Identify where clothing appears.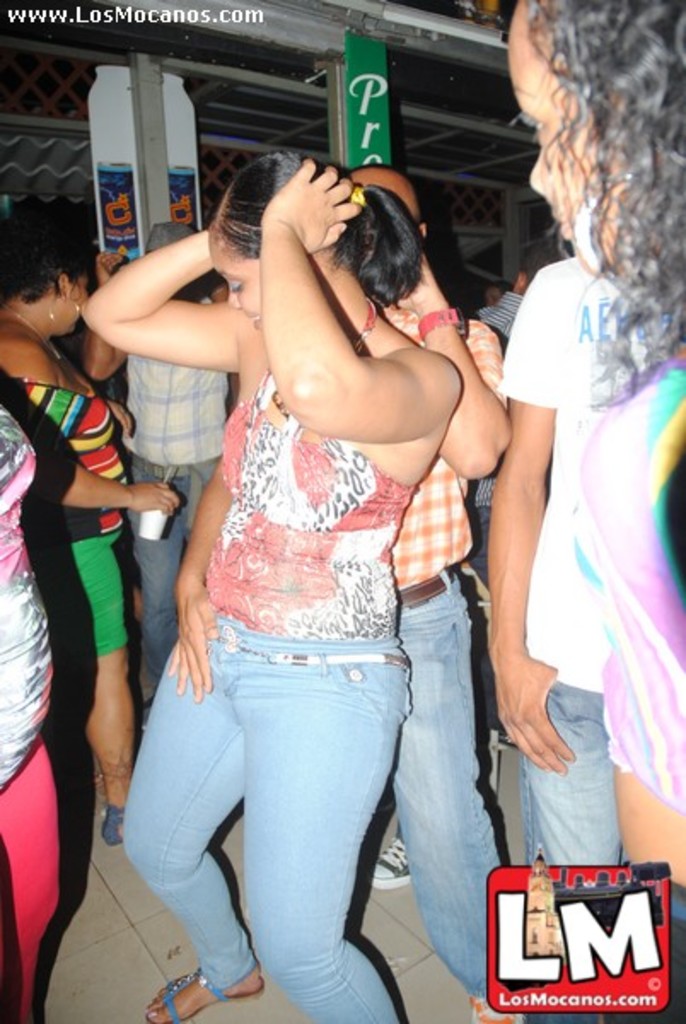
Appears at bbox(126, 299, 237, 683).
